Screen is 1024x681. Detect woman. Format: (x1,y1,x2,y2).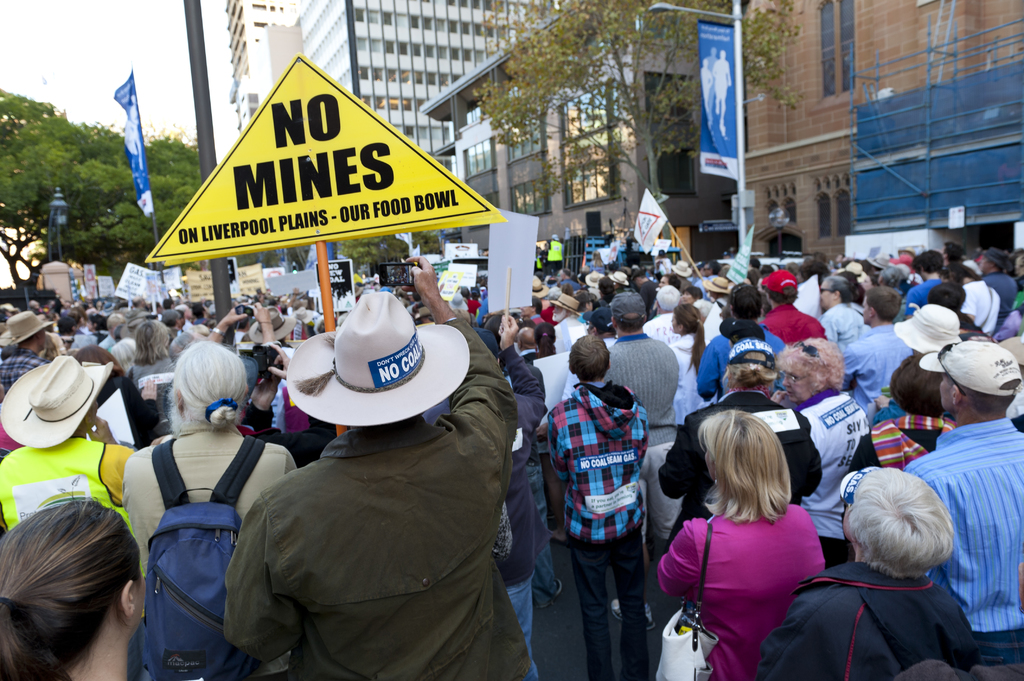
(527,325,564,525).
